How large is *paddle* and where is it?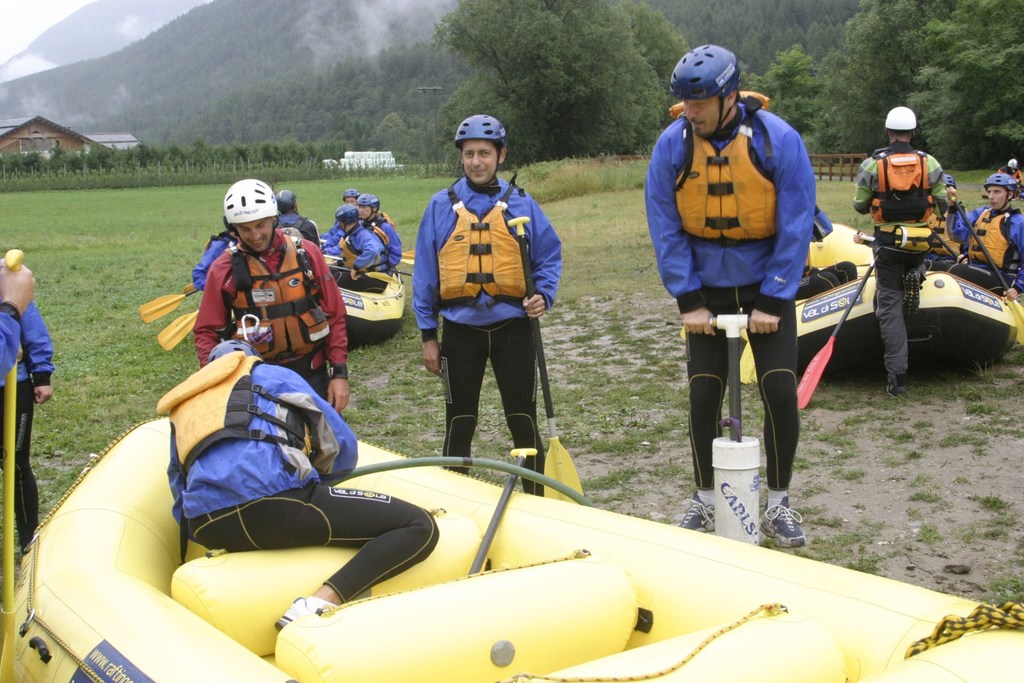
Bounding box: BBox(794, 259, 884, 408).
